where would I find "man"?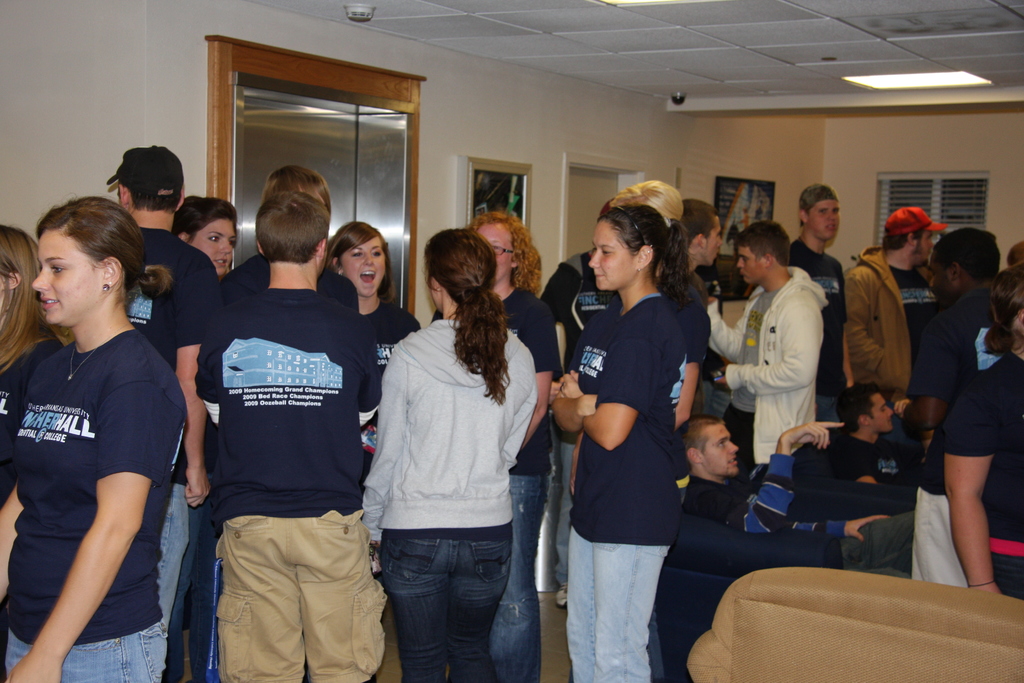
At 840, 205, 940, 410.
